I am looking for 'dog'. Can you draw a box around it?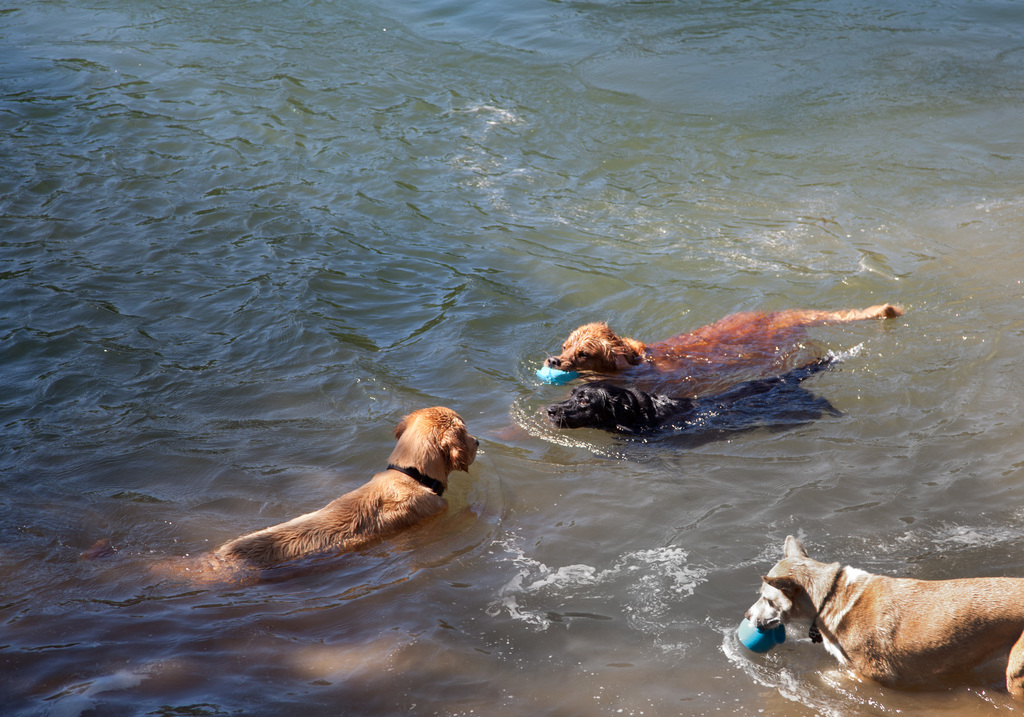
Sure, the bounding box is (545,353,842,453).
